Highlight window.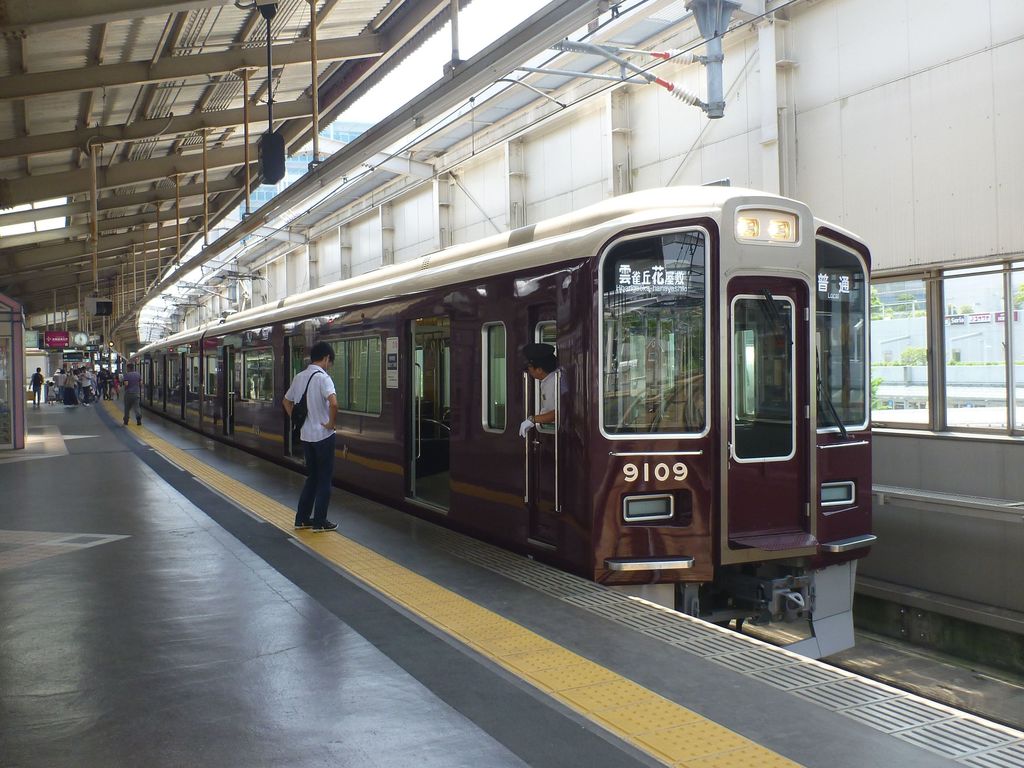
Highlighted region: bbox=[867, 250, 1023, 441].
